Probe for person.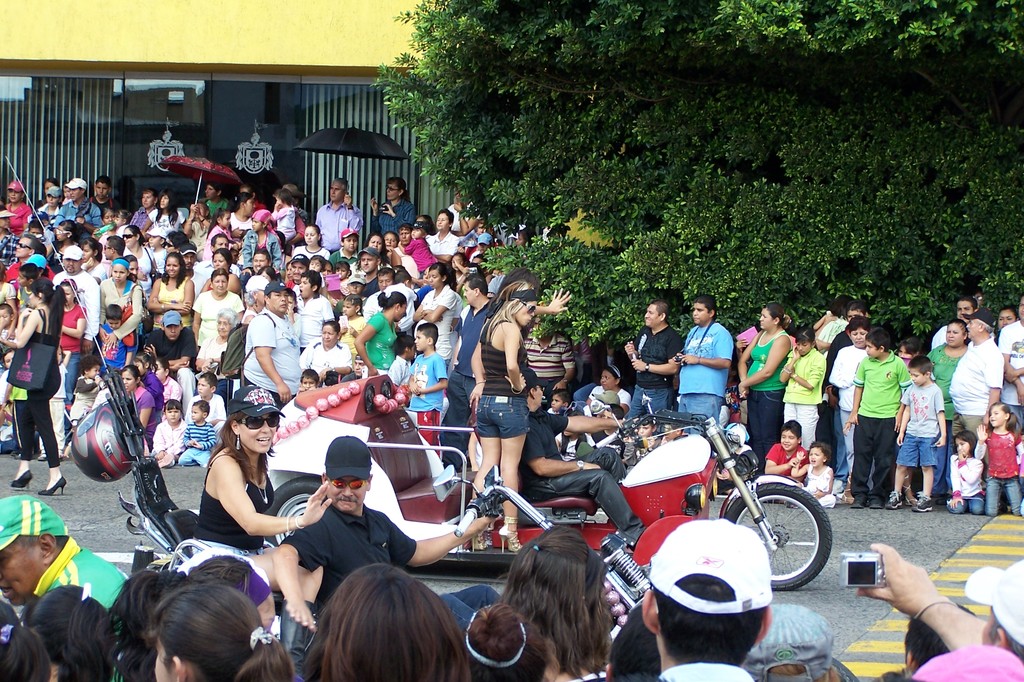
Probe result: l=72, t=358, r=110, b=426.
